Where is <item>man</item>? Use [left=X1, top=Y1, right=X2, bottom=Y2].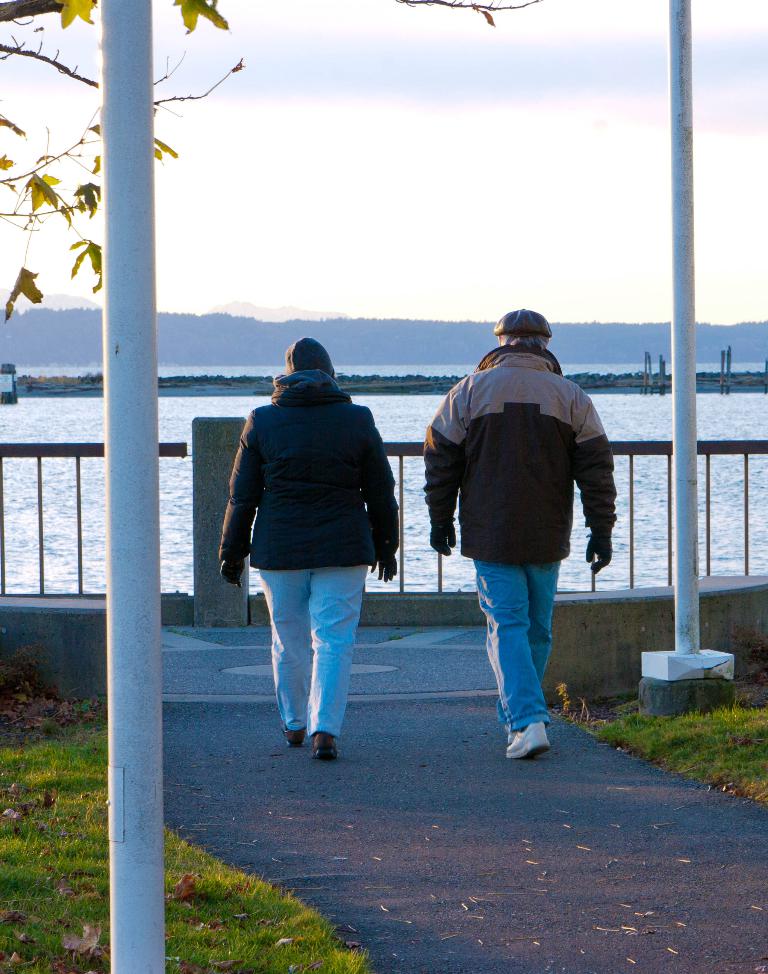
[left=214, top=338, right=400, bottom=764].
